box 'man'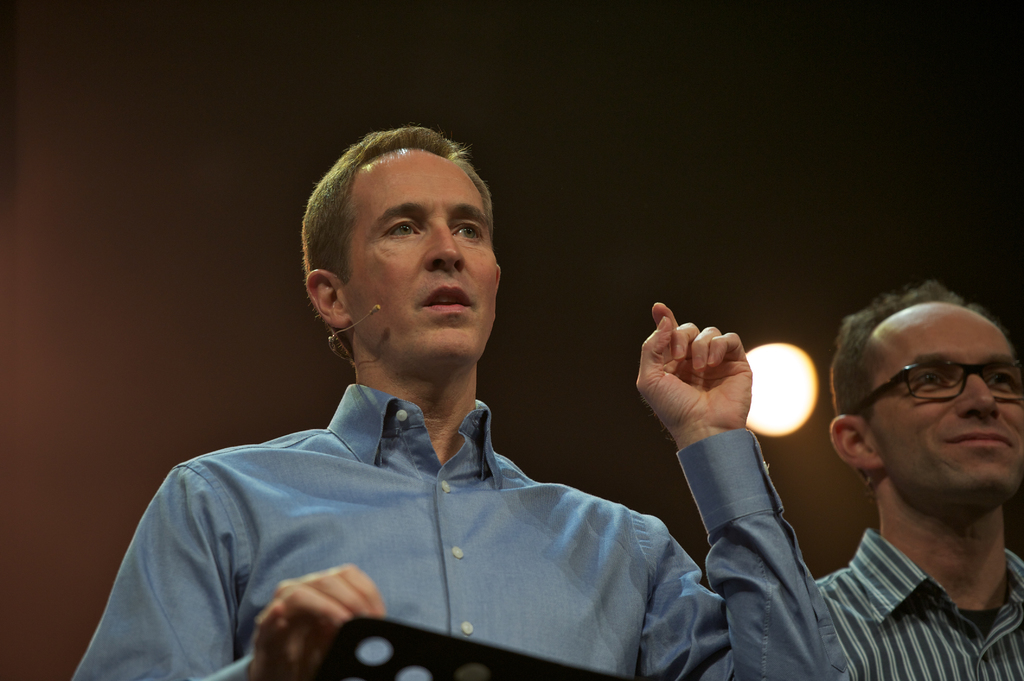
[x1=818, y1=282, x2=1023, y2=680]
